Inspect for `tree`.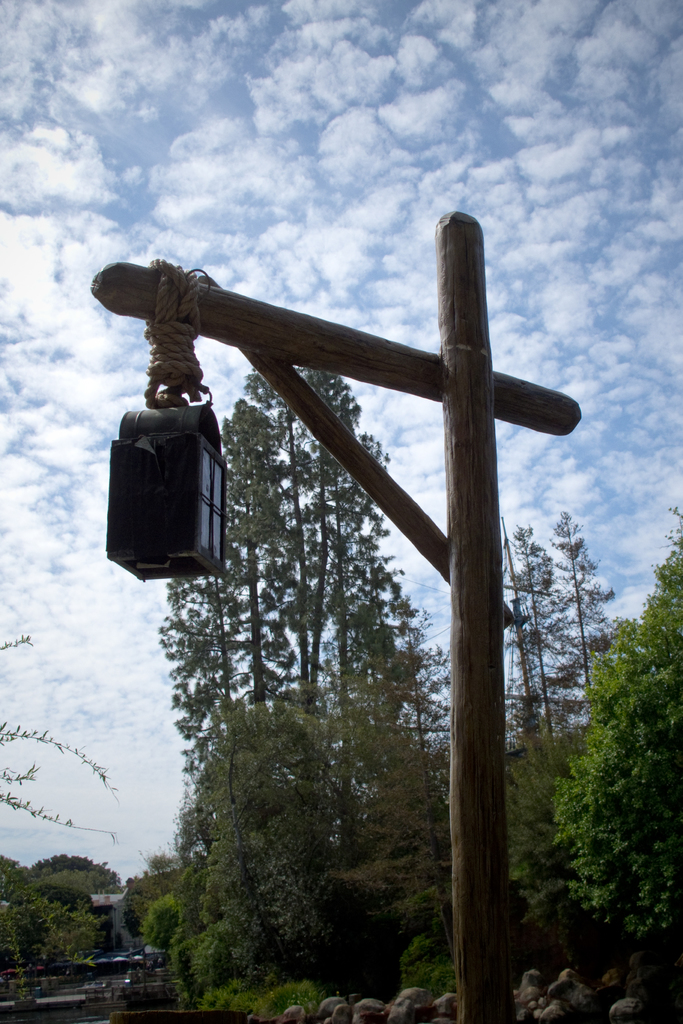
Inspection: left=148, top=342, right=407, bottom=798.
